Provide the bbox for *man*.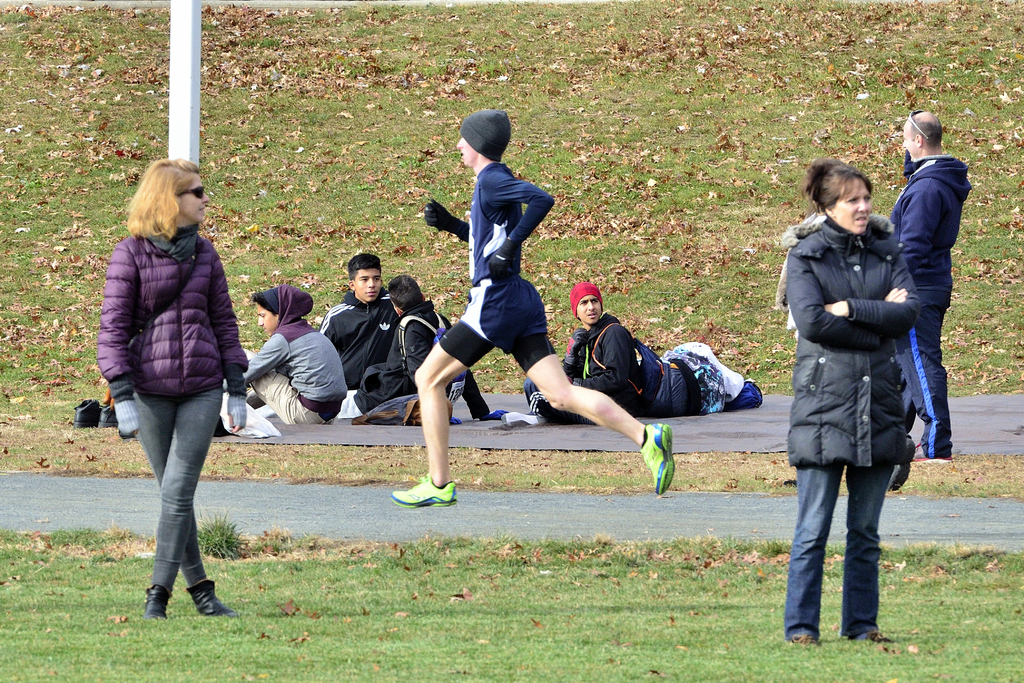
[left=238, top=284, right=346, bottom=428].
